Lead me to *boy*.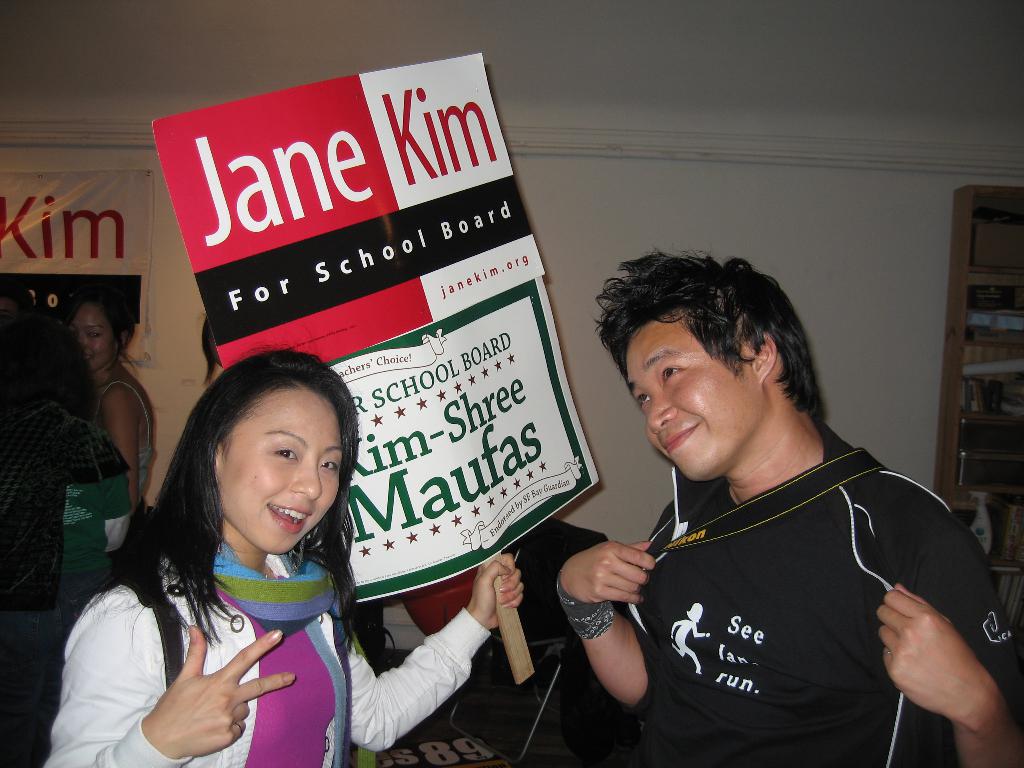
Lead to 558:232:964:767.
